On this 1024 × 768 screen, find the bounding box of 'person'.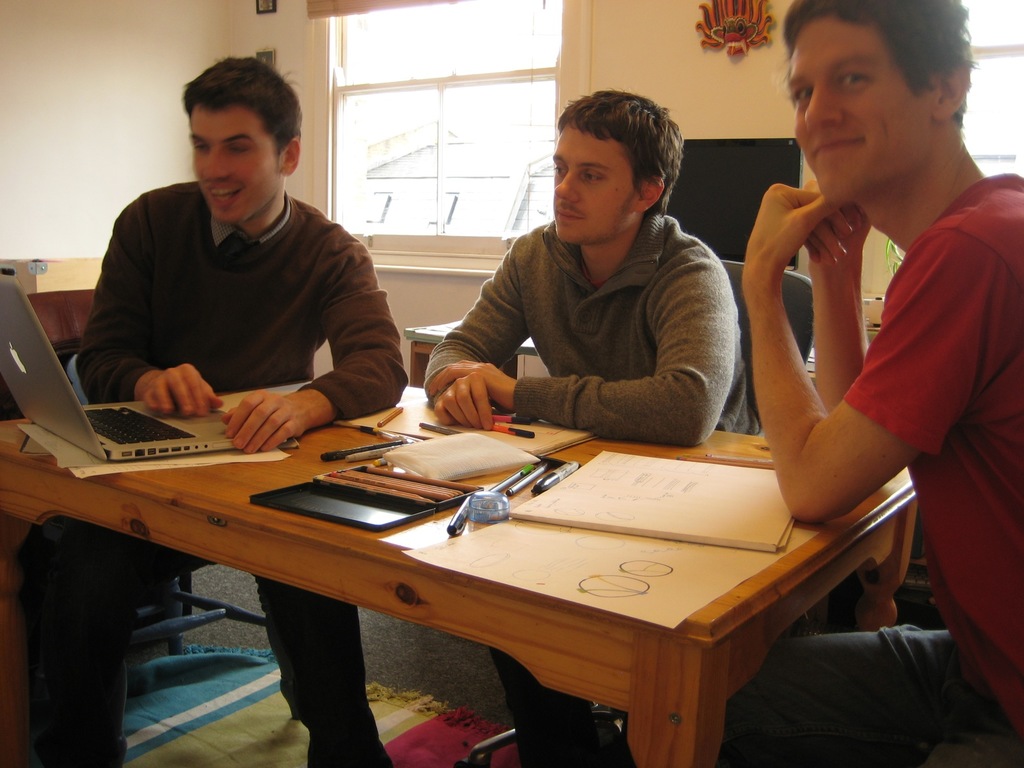
Bounding box: bbox=(742, 0, 1023, 767).
